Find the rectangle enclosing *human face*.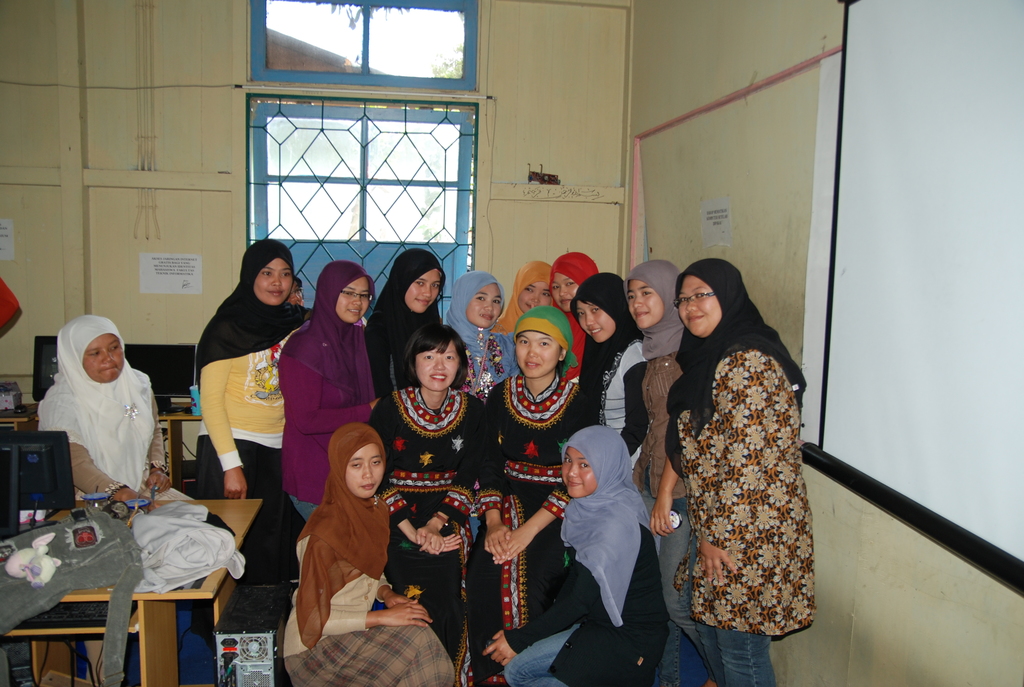
[x1=410, y1=266, x2=440, y2=307].
